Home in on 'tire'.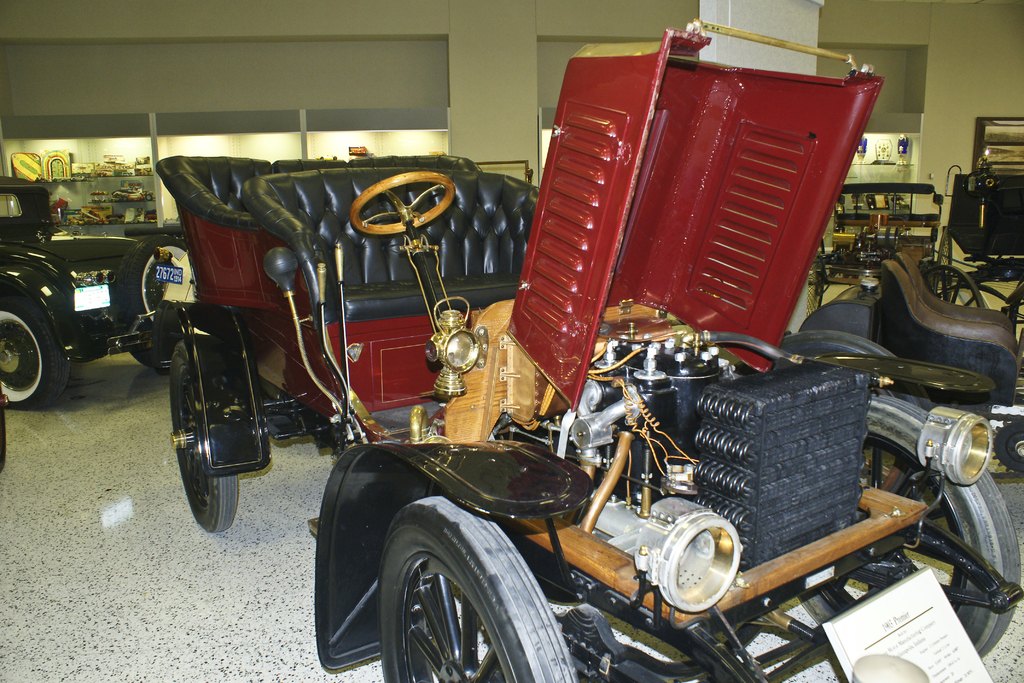
Homed in at 860/390/1023/658.
